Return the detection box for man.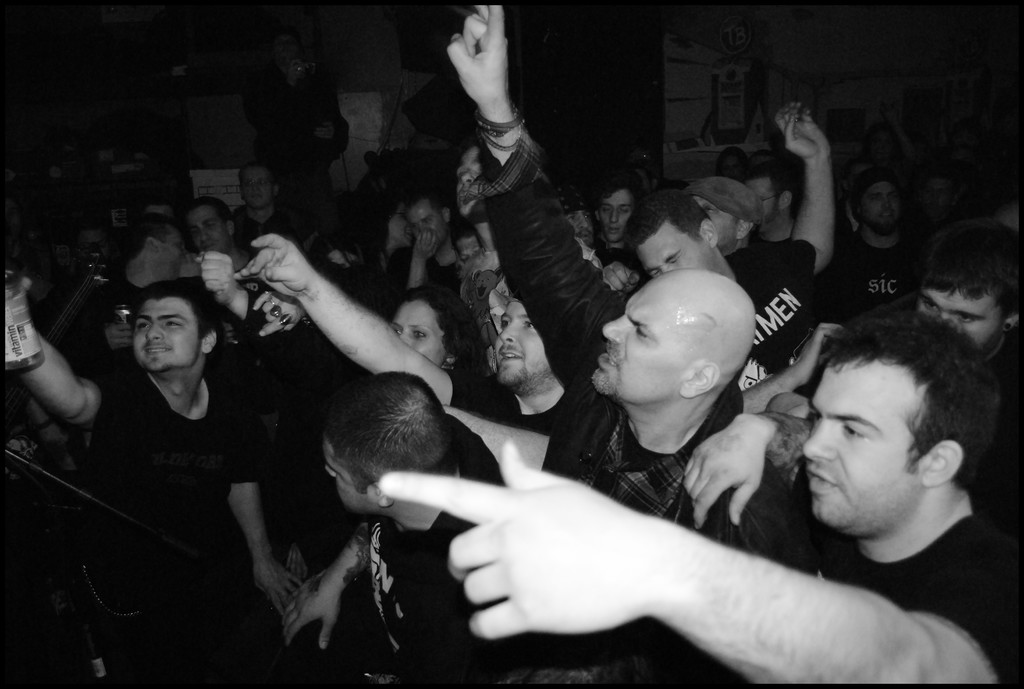
<box>627,94,867,380</box>.
